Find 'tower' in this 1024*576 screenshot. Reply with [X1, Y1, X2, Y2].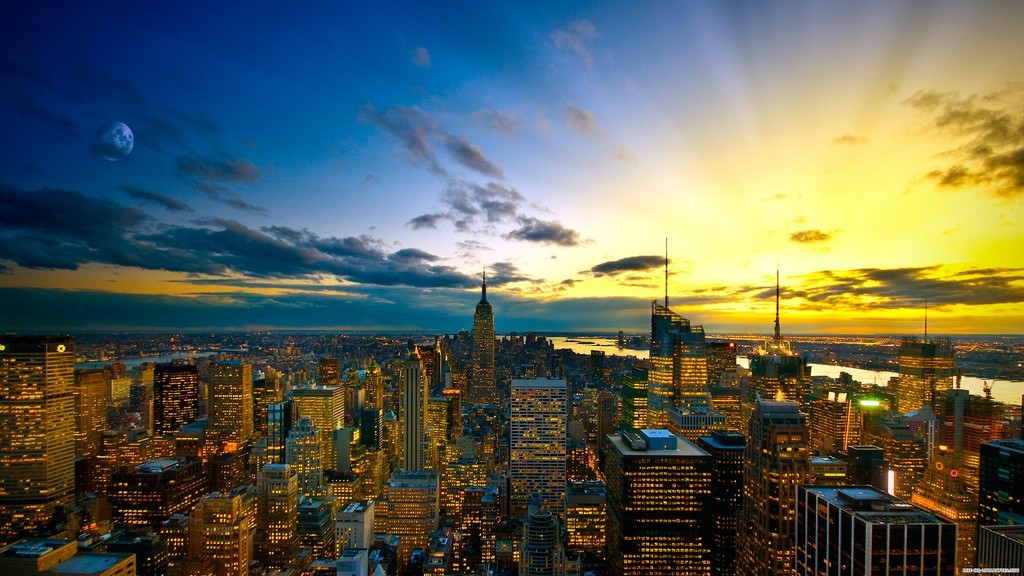
[421, 394, 452, 478].
